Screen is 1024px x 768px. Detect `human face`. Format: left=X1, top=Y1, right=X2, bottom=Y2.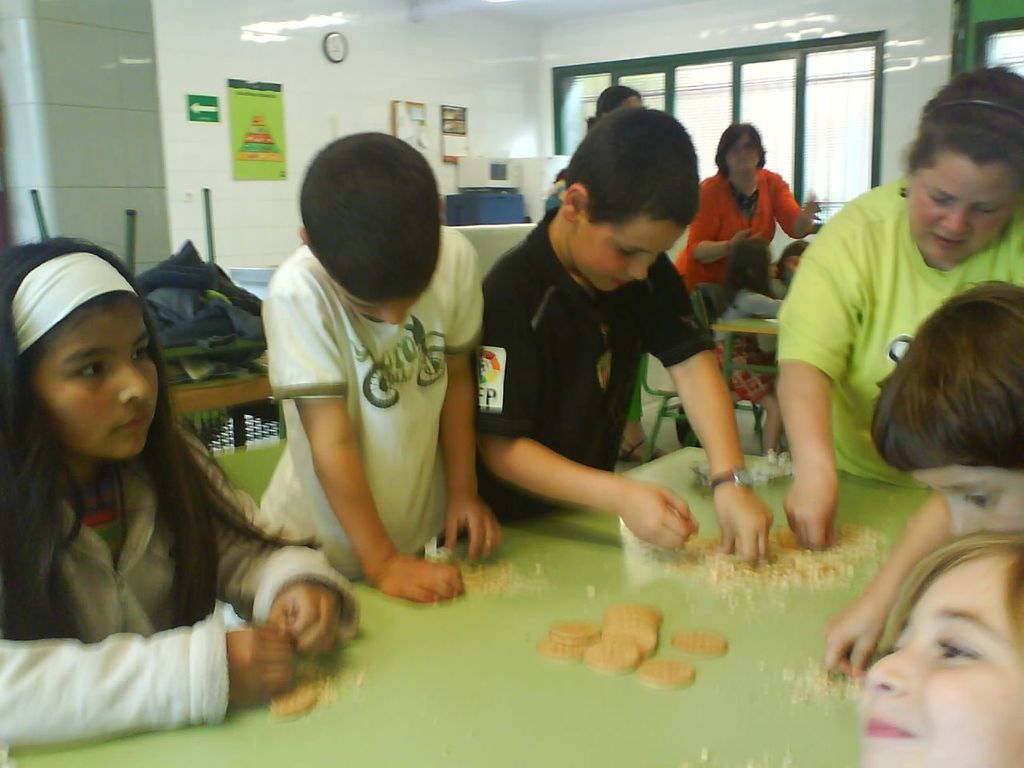
left=858, top=550, right=1023, bottom=767.
